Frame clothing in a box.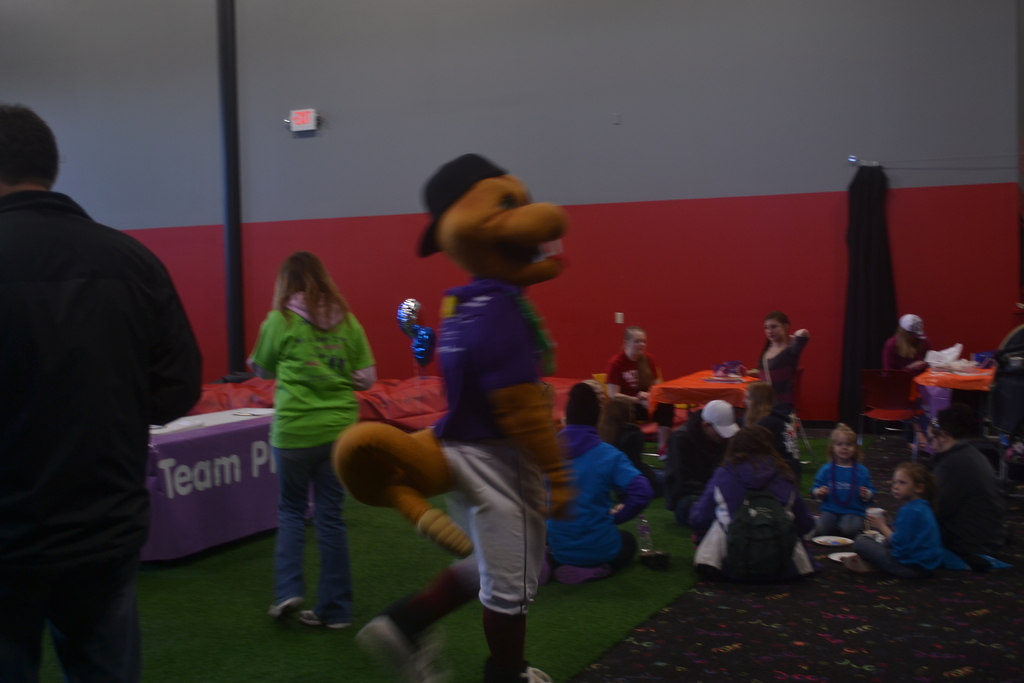
x1=338, y1=289, x2=550, y2=637.
